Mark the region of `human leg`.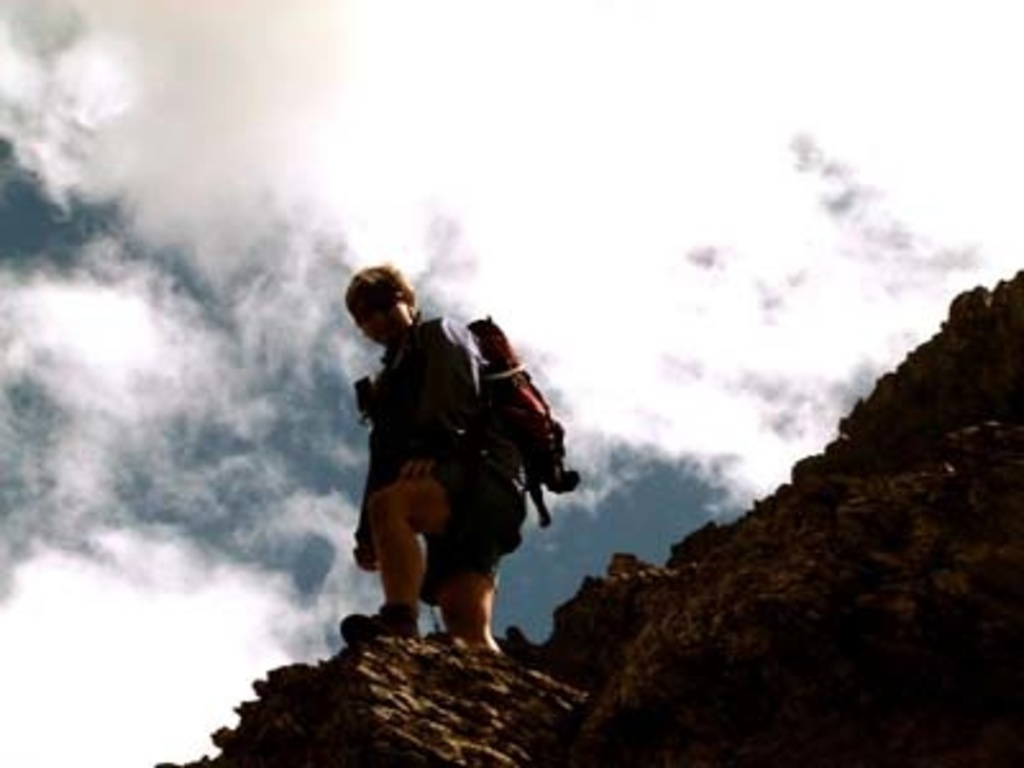
Region: x1=425, y1=532, x2=502, y2=650.
